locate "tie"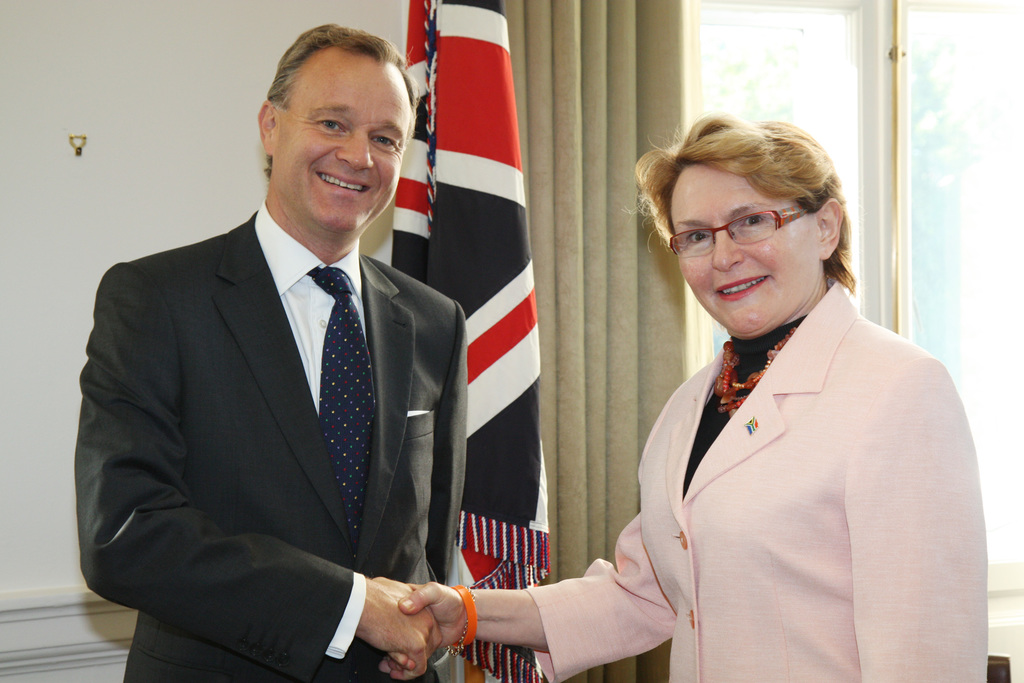
(306, 270, 378, 555)
